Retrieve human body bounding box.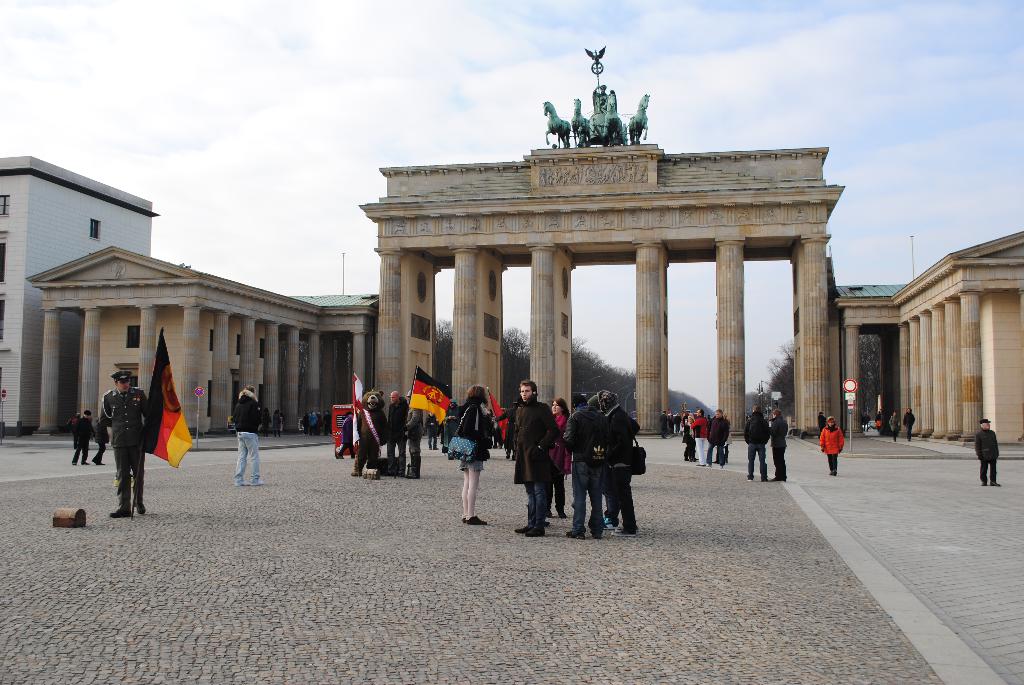
Bounding box: 71/417/95/466.
